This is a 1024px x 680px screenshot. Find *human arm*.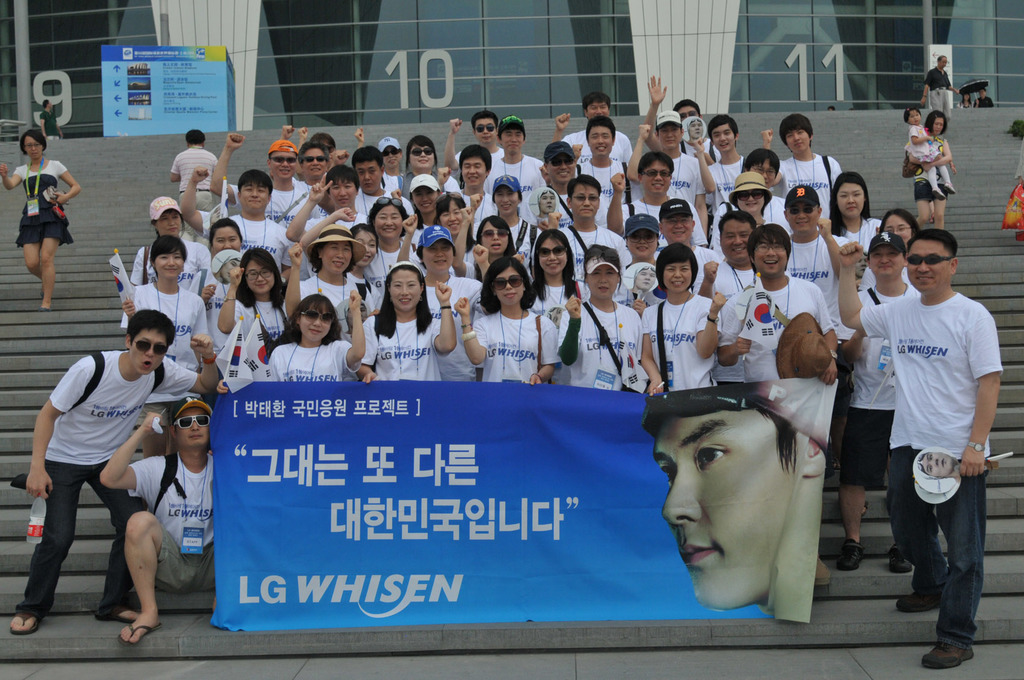
Bounding box: l=0, t=161, r=22, b=190.
